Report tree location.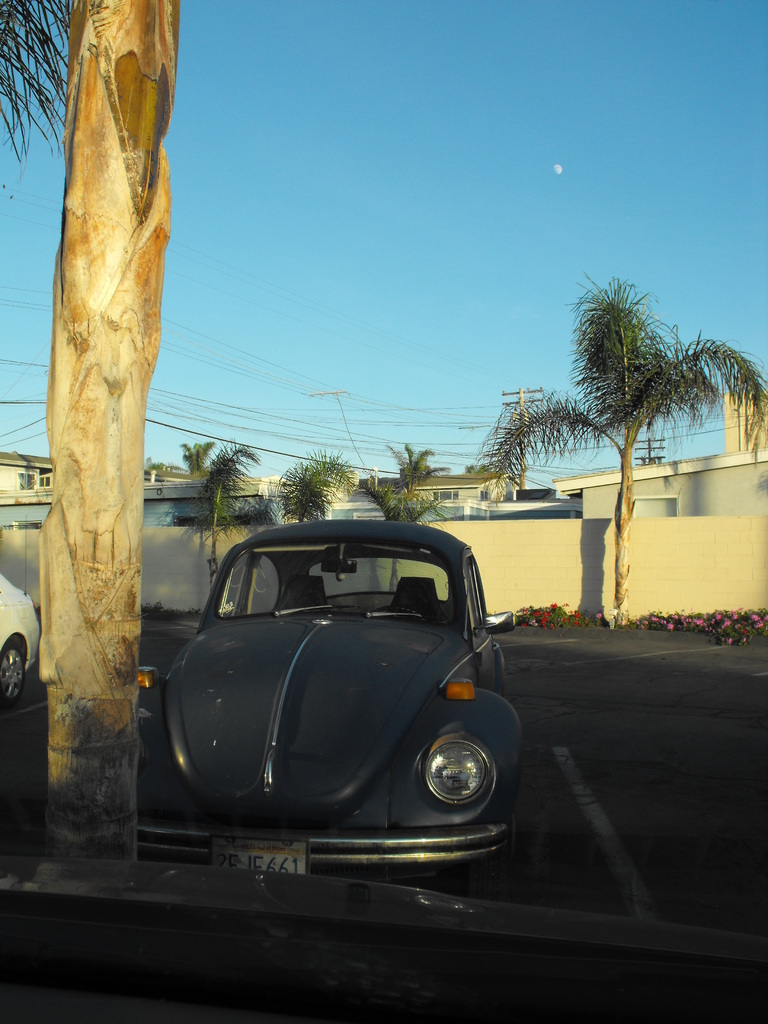
Report: detection(174, 422, 293, 574).
